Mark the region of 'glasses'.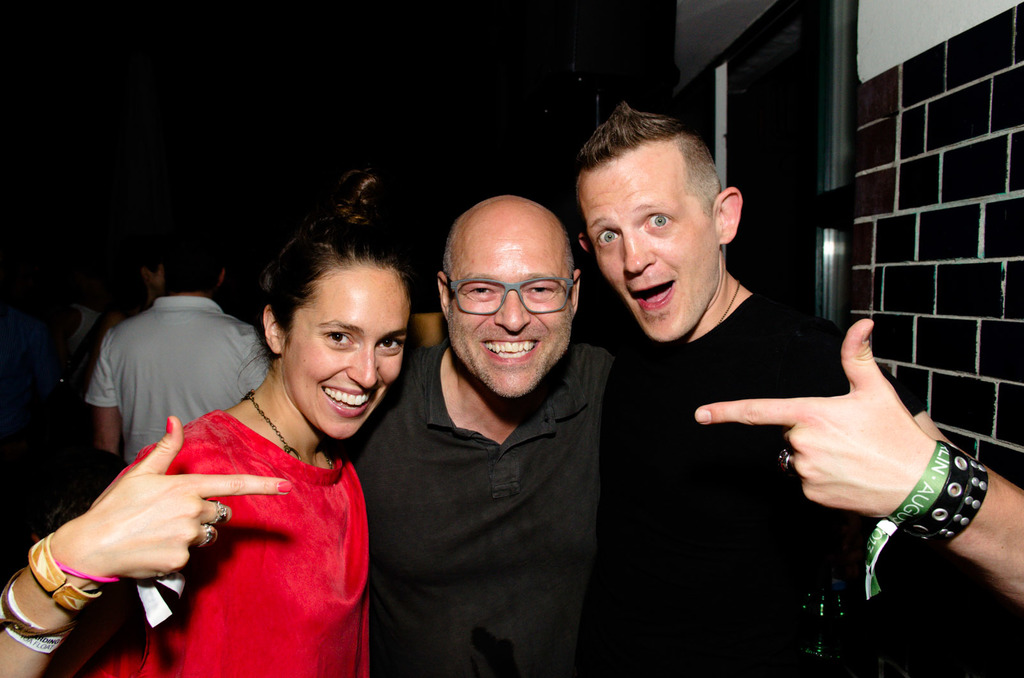
Region: (446, 265, 580, 320).
